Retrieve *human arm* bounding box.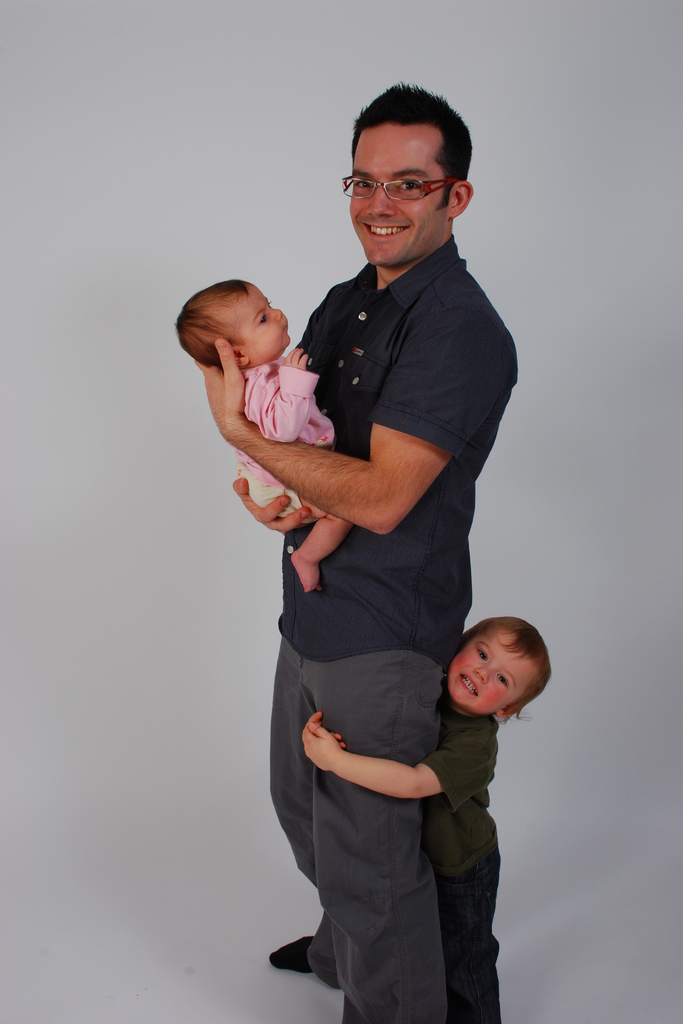
Bounding box: (243,344,325,454).
